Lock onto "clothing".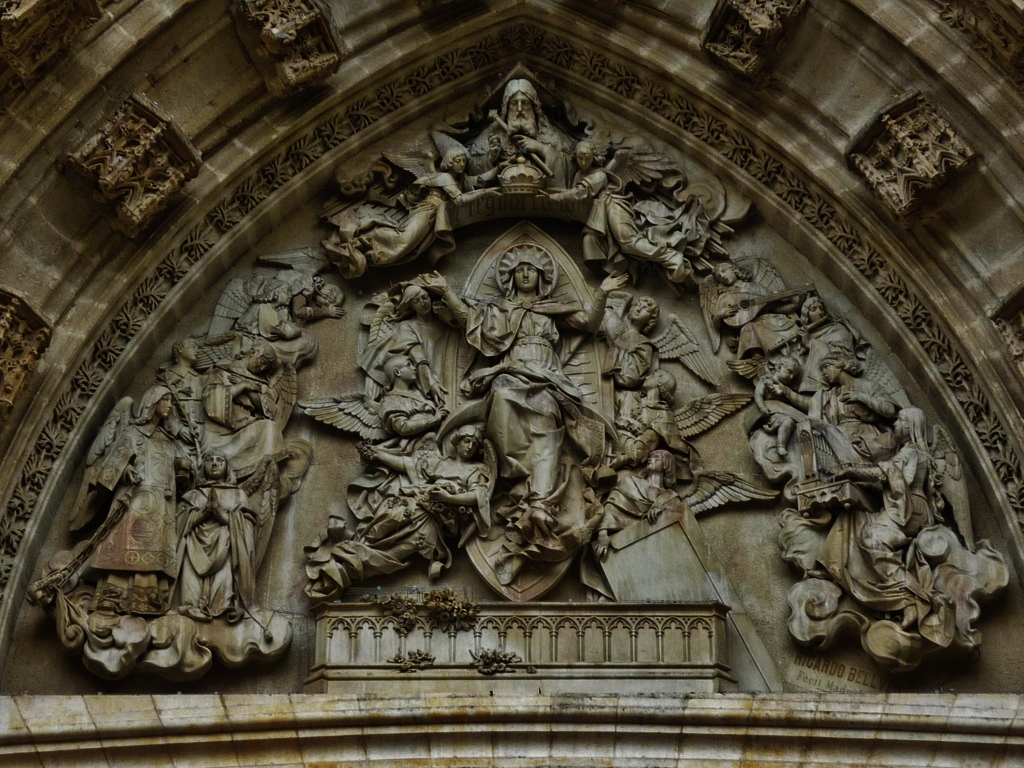
Locked: {"left": 462, "top": 73, "right": 561, "bottom": 187}.
